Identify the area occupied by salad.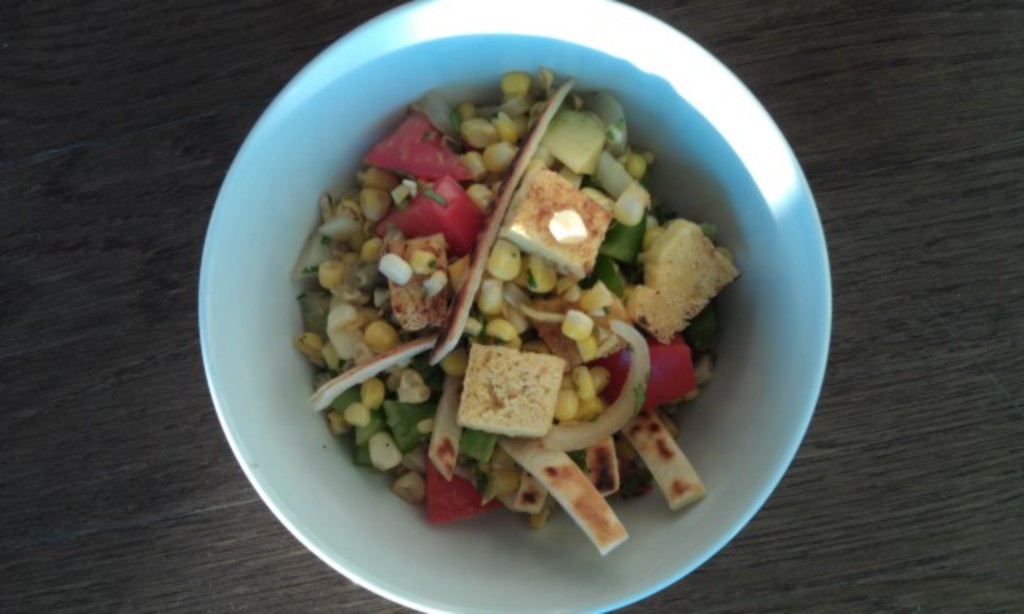
Area: Rect(278, 66, 758, 574).
